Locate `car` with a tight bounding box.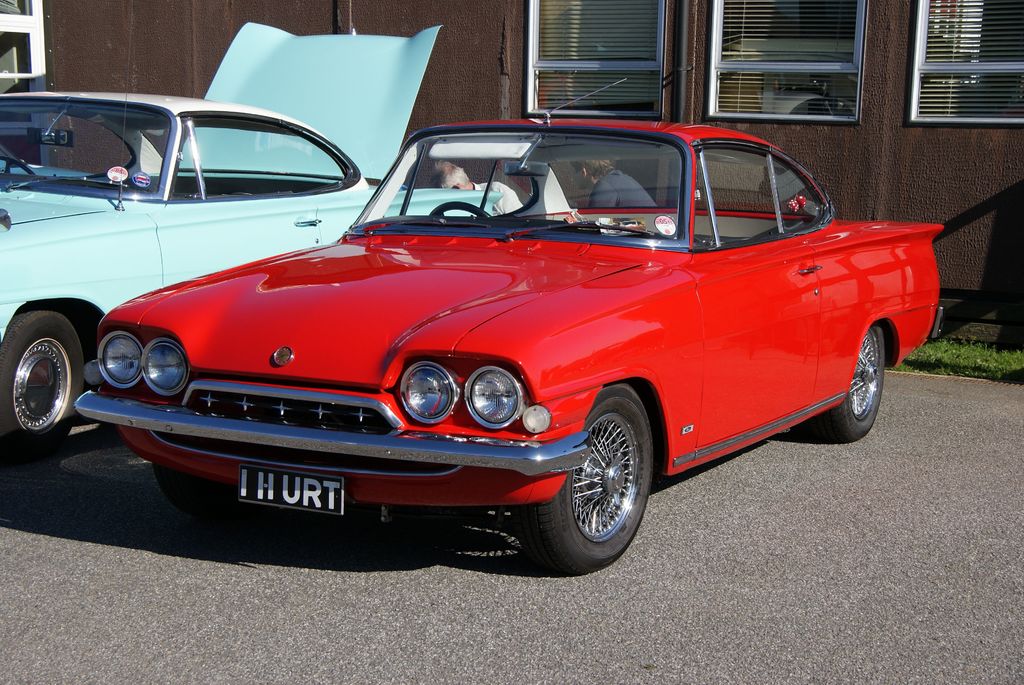
box(0, 1, 504, 468).
